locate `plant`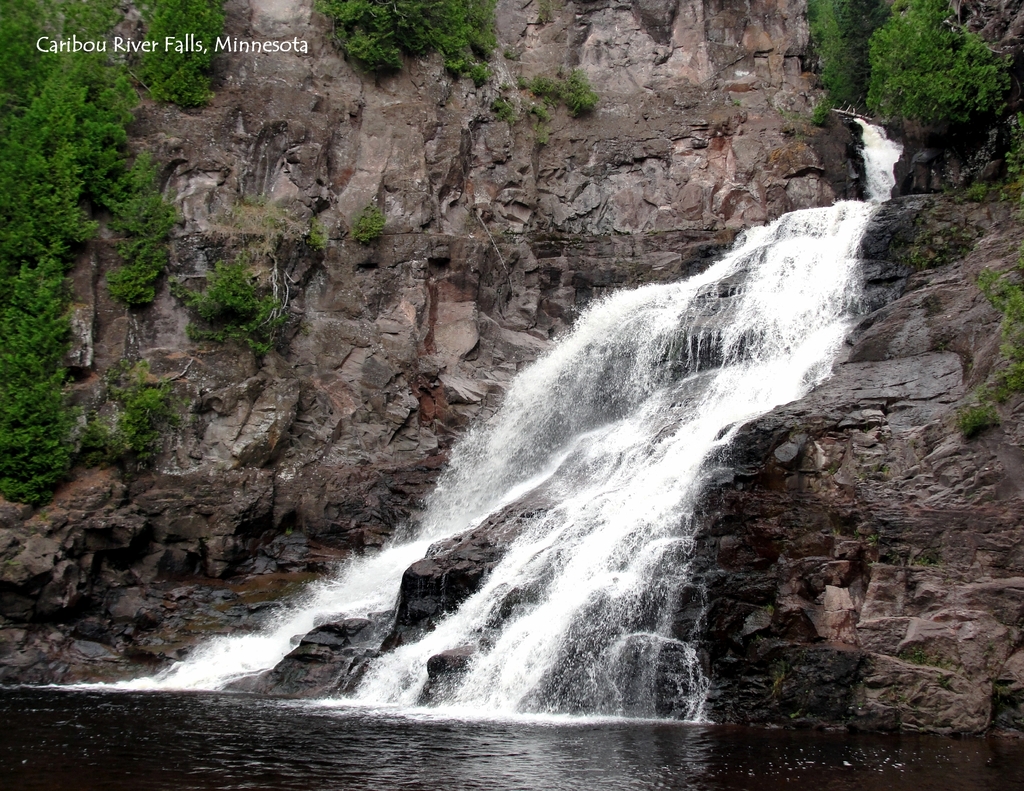
804/0/1008/130
